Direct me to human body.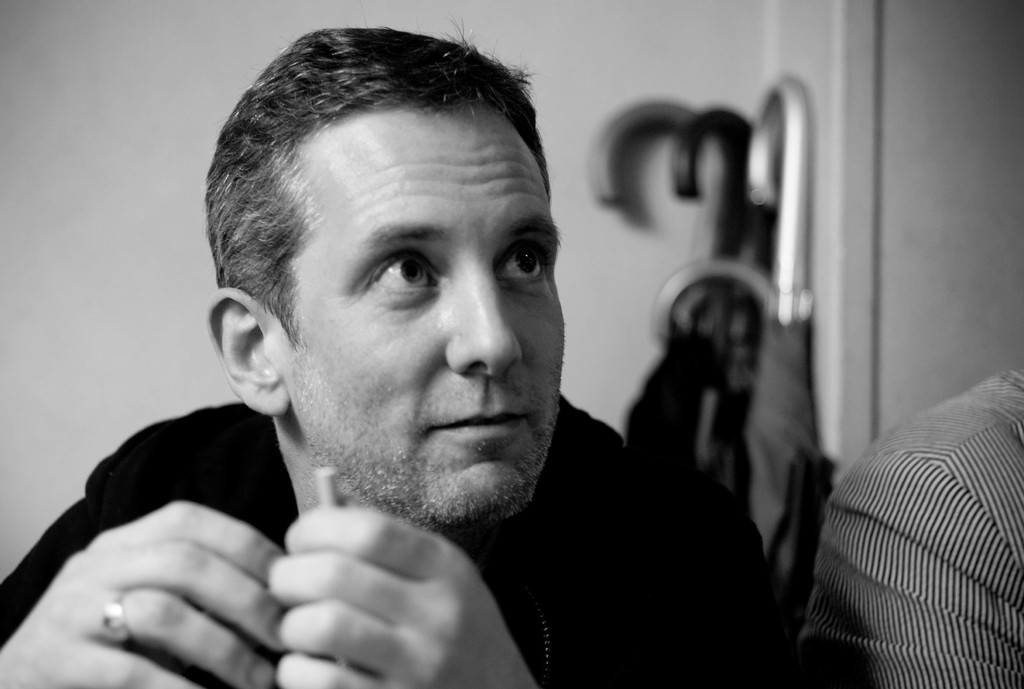
Direction: pyautogui.locateOnScreen(792, 371, 1023, 688).
